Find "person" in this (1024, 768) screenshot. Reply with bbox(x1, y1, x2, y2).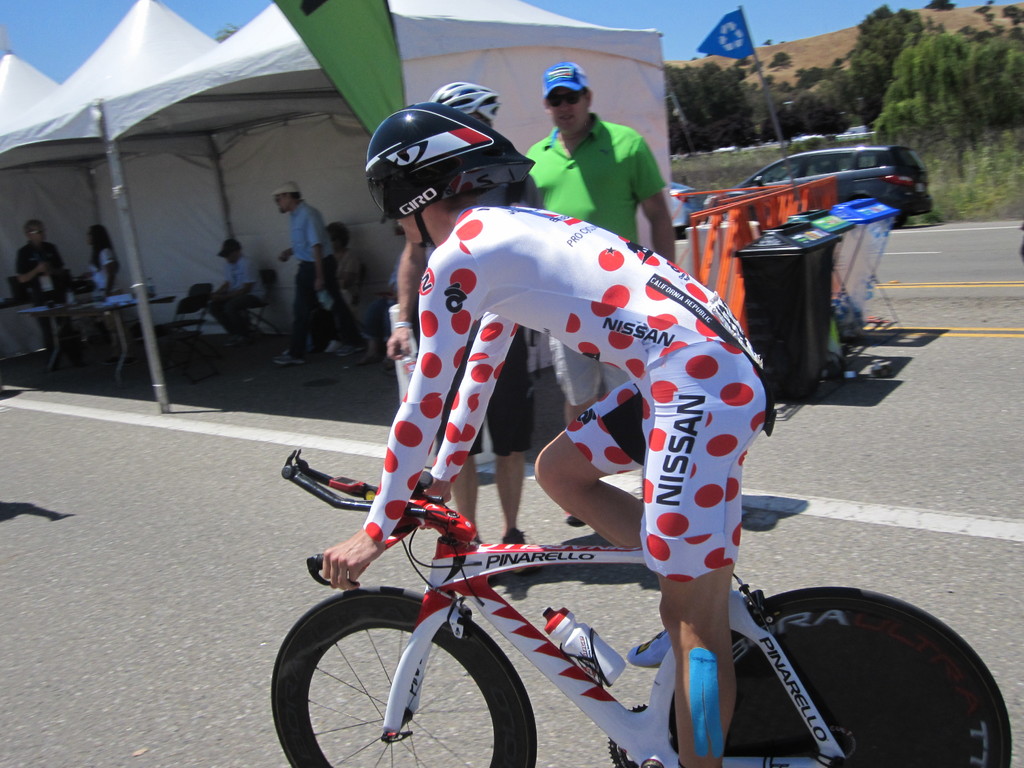
bbox(384, 86, 554, 543).
